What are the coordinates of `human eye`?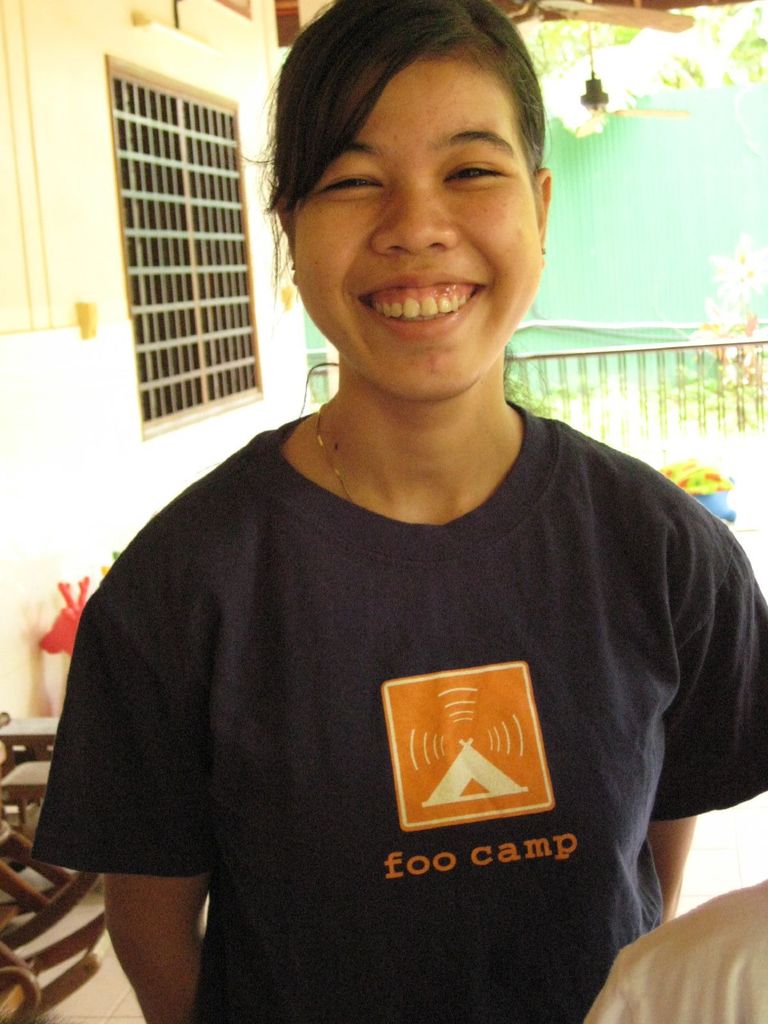
(442, 156, 511, 186).
